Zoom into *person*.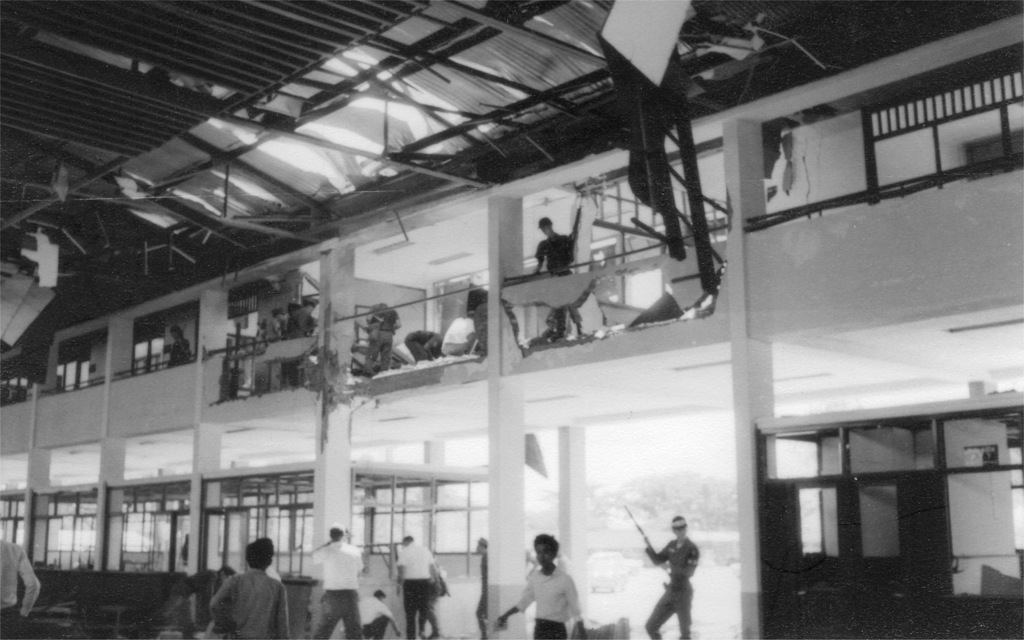
Zoom target: [left=517, top=536, right=577, bottom=637].
